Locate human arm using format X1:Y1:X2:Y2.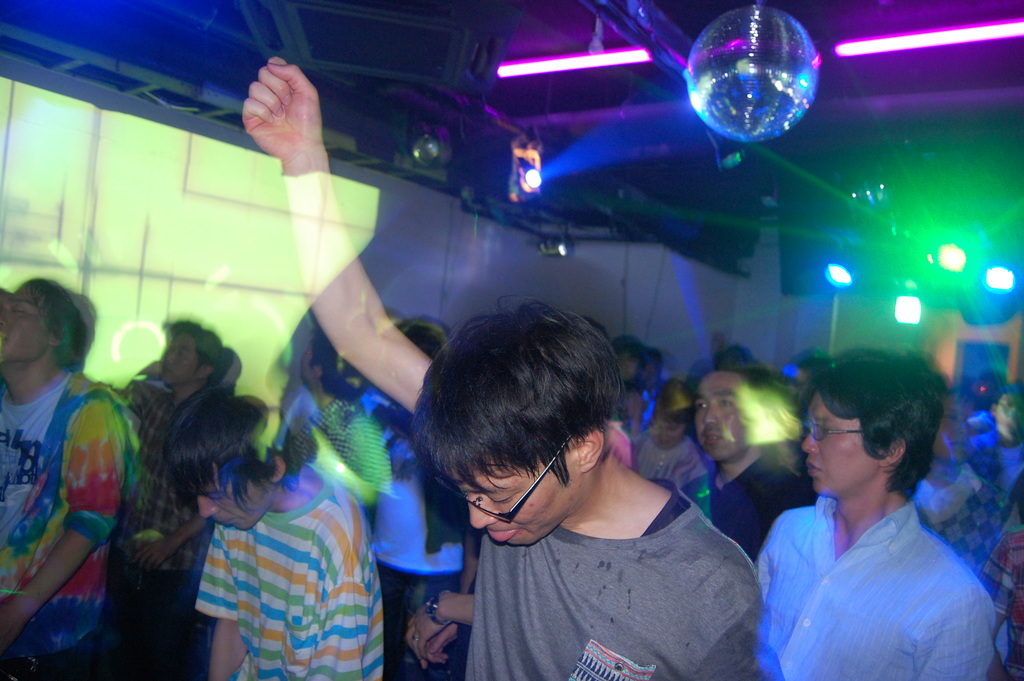
301:408:397:507.
